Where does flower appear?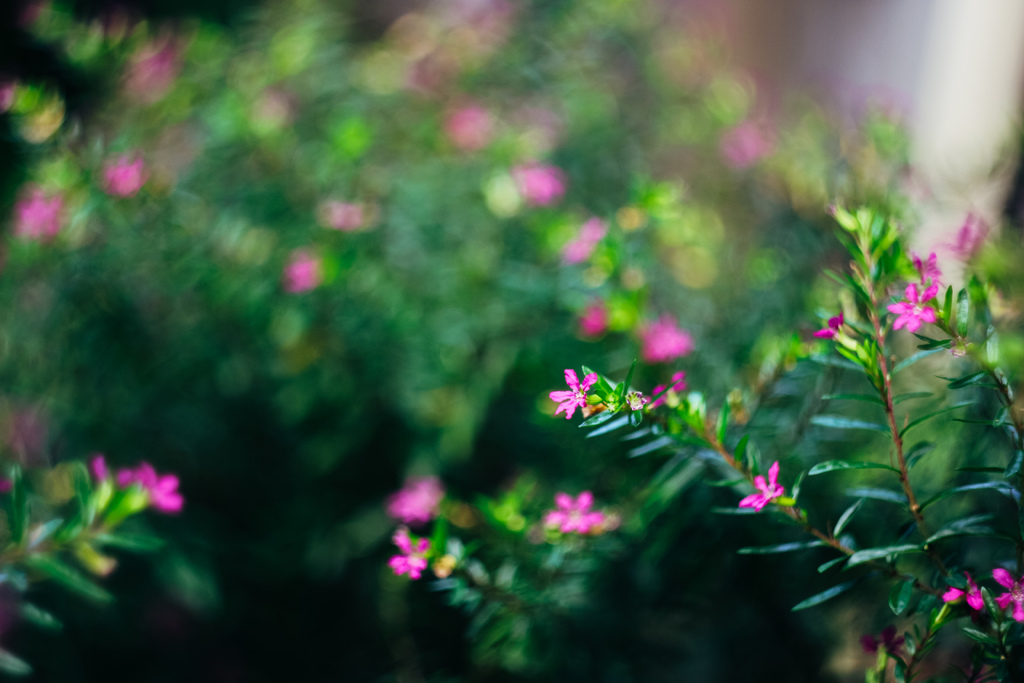
Appears at locate(550, 498, 605, 533).
